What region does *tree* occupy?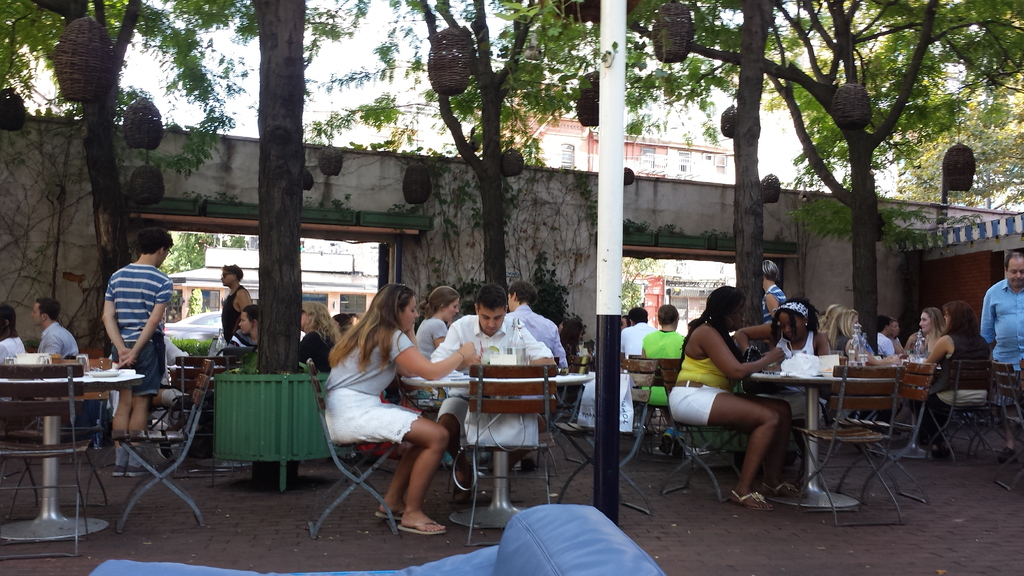
(131,0,408,455).
